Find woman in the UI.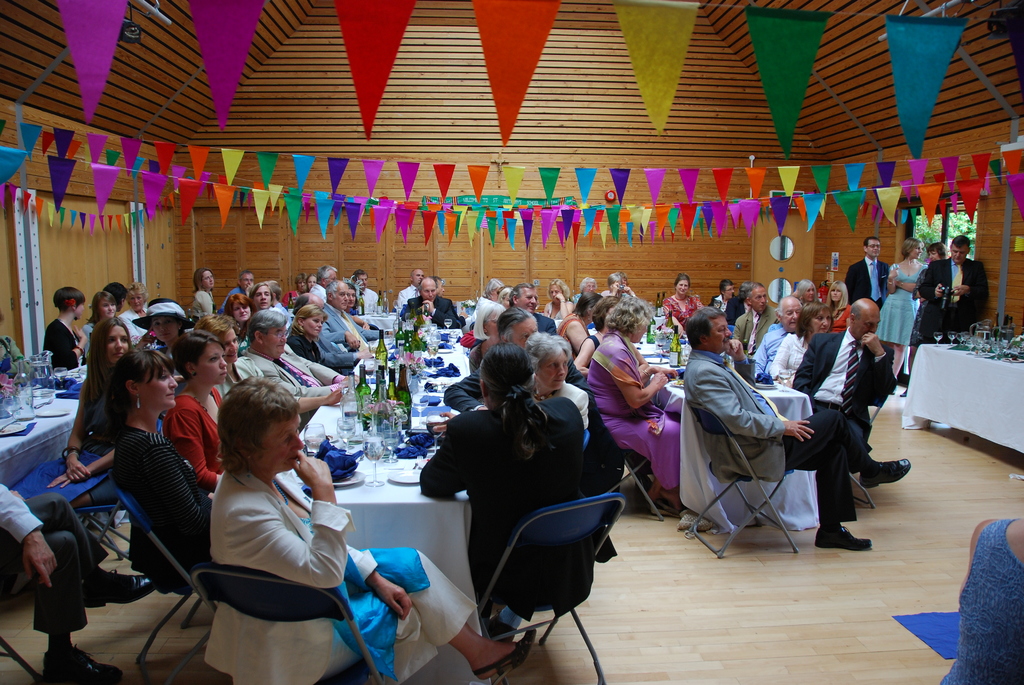
UI element at {"left": 572, "top": 278, "right": 600, "bottom": 306}.
